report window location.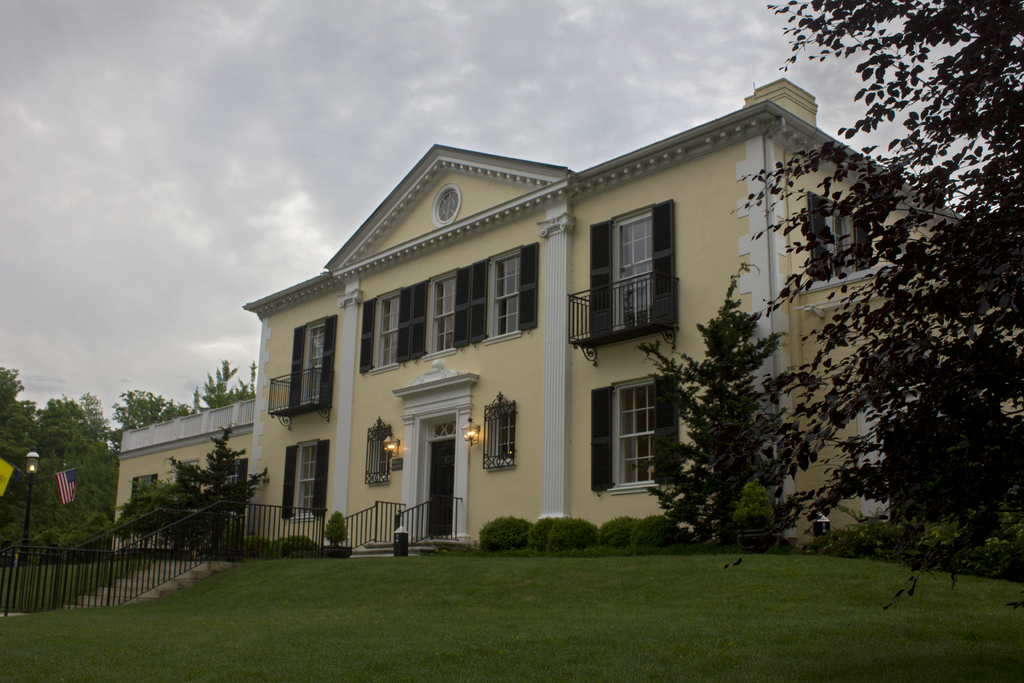
Report: <region>406, 264, 470, 363</region>.
